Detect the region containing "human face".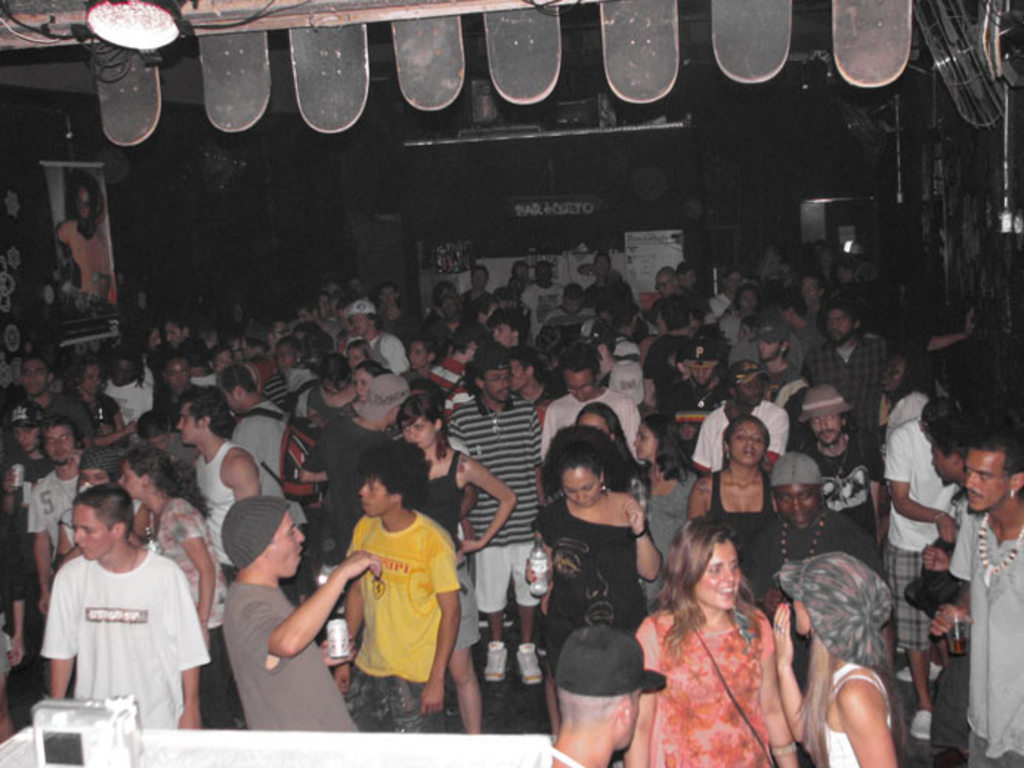
pyautogui.locateOnScreen(319, 298, 331, 316).
